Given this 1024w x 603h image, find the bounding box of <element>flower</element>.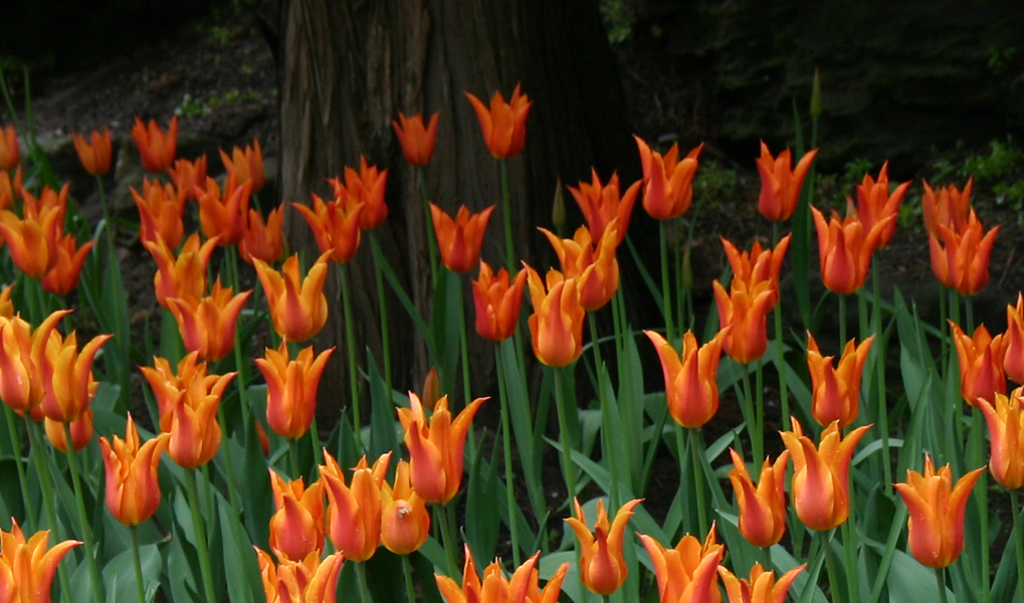
bbox(713, 276, 771, 366).
